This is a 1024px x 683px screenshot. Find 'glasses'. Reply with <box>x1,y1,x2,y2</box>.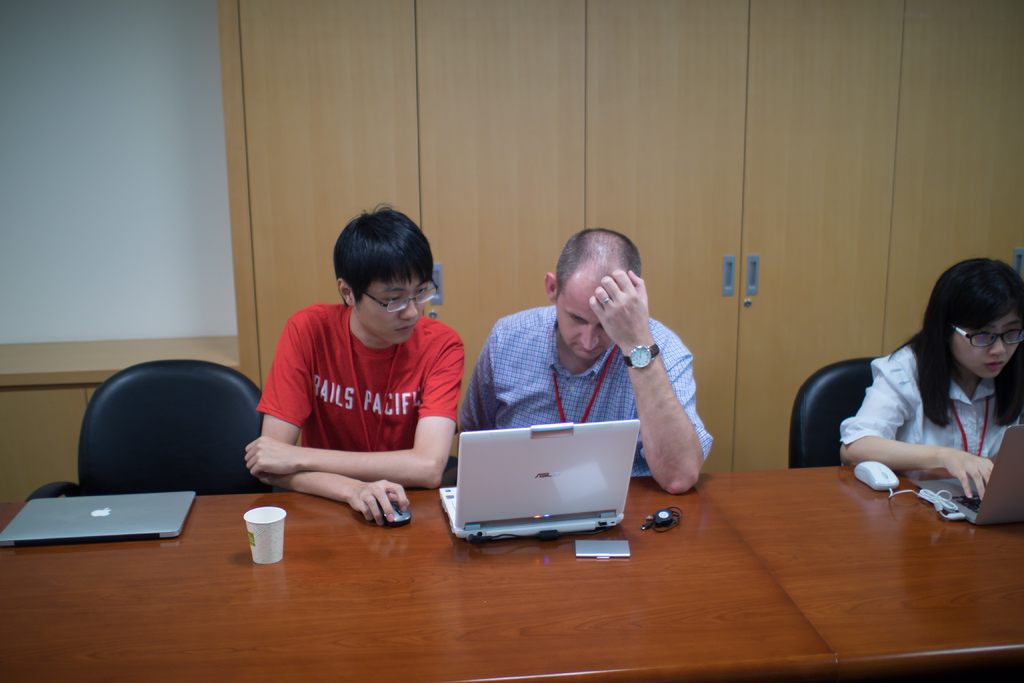
<box>954,327,1023,352</box>.
